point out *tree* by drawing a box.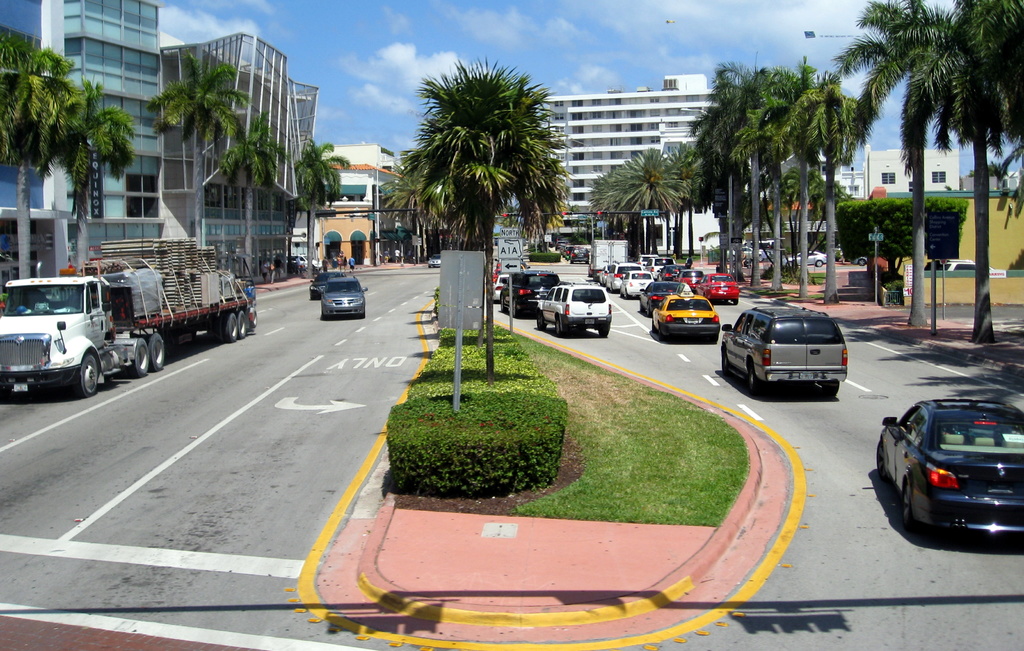
rect(380, 49, 572, 383).
